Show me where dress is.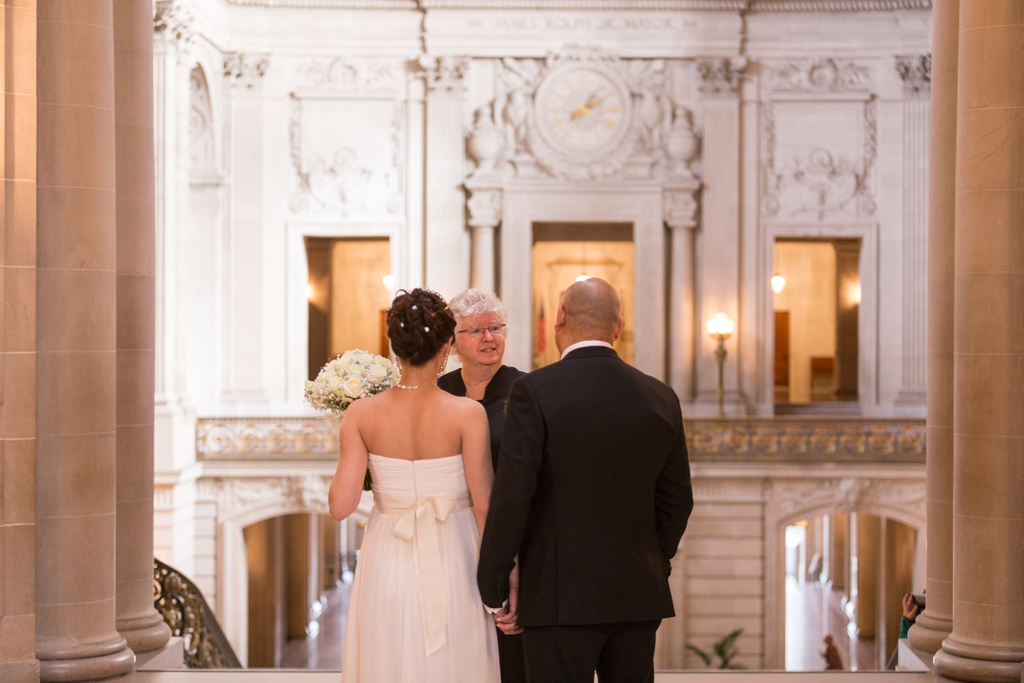
dress is at left=337, top=456, right=506, bottom=680.
